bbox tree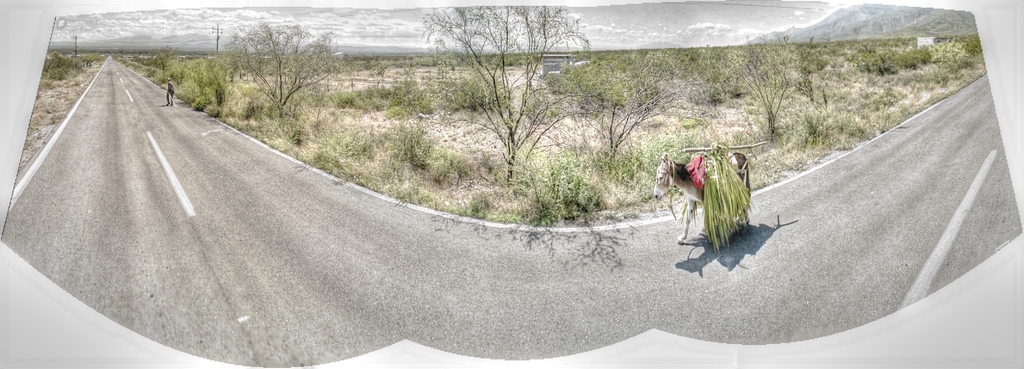
locate(223, 11, 349, 122)
